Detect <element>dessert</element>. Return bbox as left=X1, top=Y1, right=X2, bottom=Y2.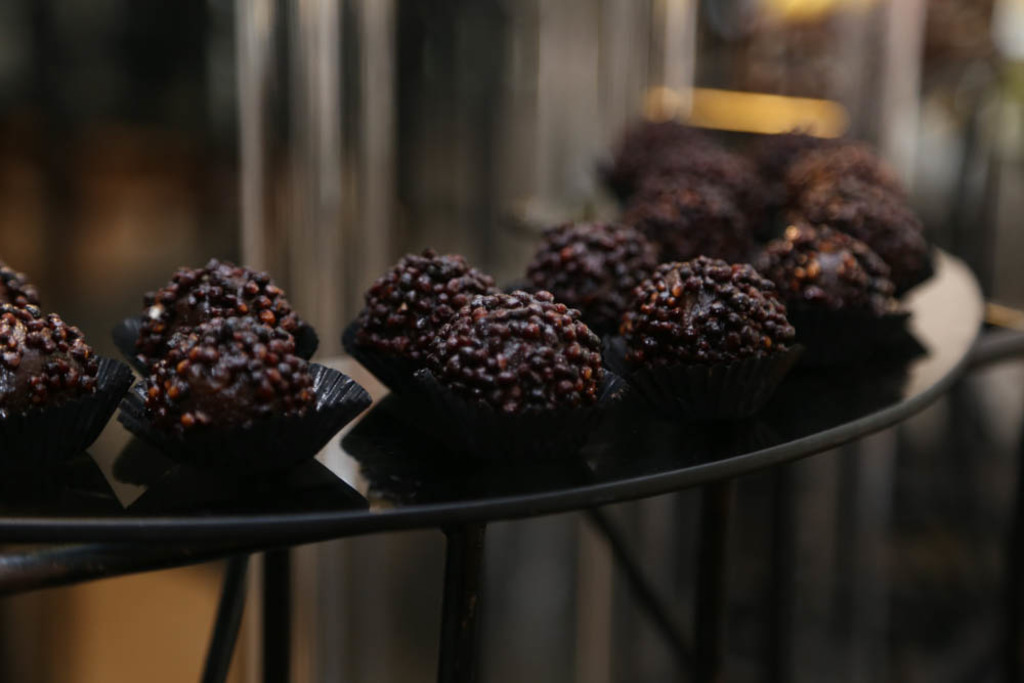
left=536, top=216, right=657, bottom=329.
